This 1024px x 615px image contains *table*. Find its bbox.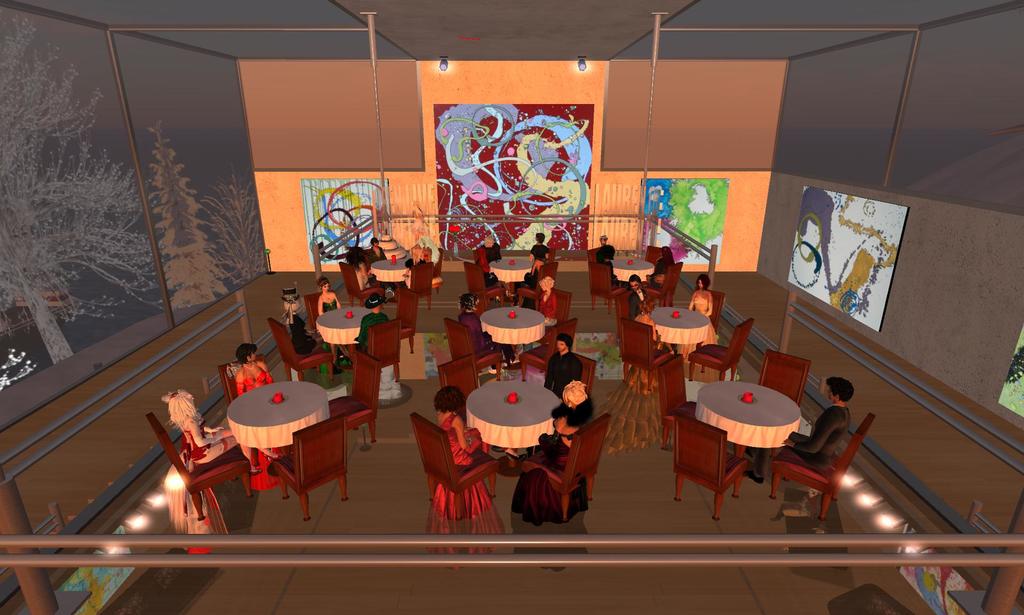
(637, 308, 719, 361).
